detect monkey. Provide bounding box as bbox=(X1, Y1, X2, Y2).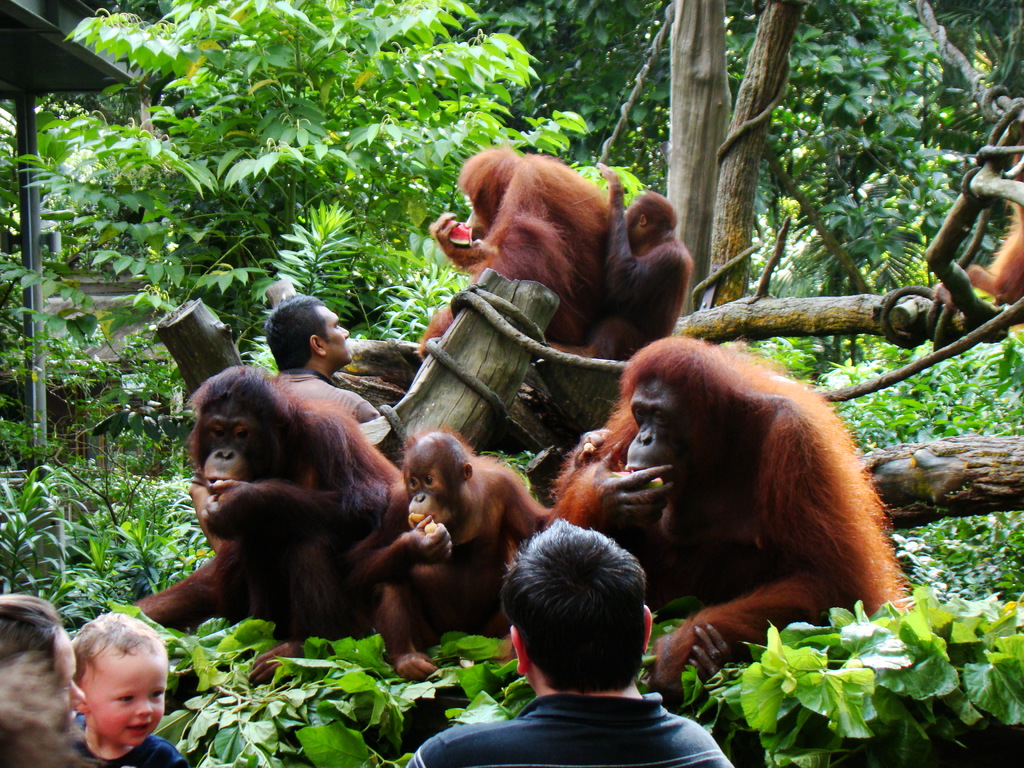
bbox=(549, 336, 909, 706).
